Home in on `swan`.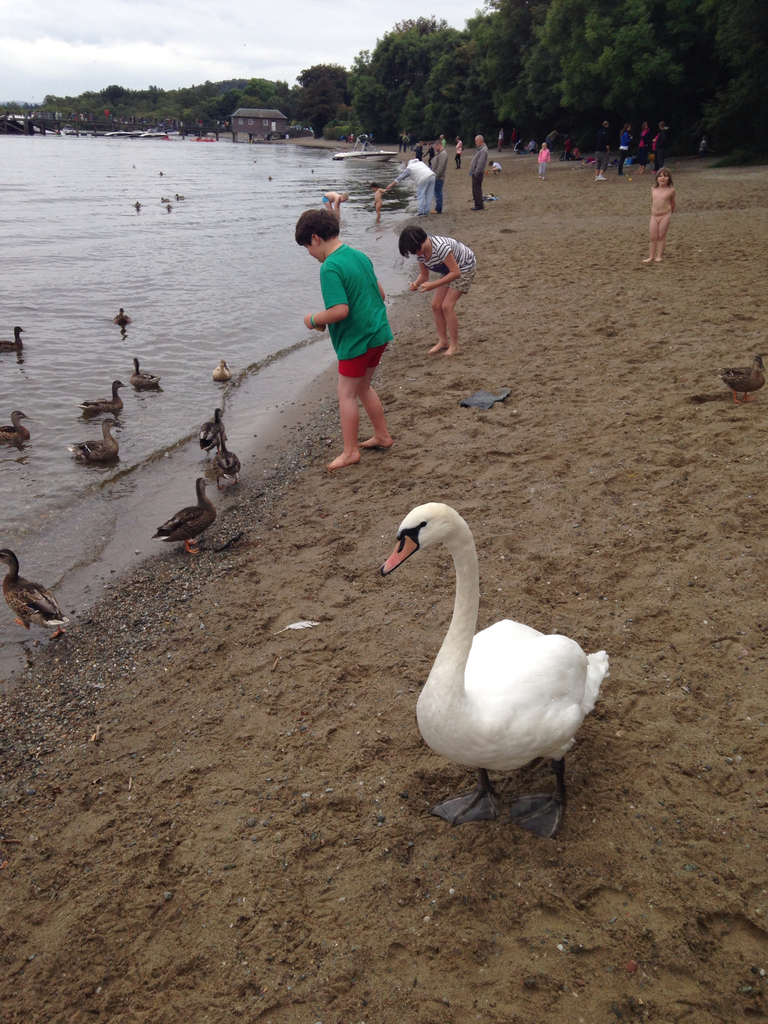
Homed in at 214, 433, 243, 487.
